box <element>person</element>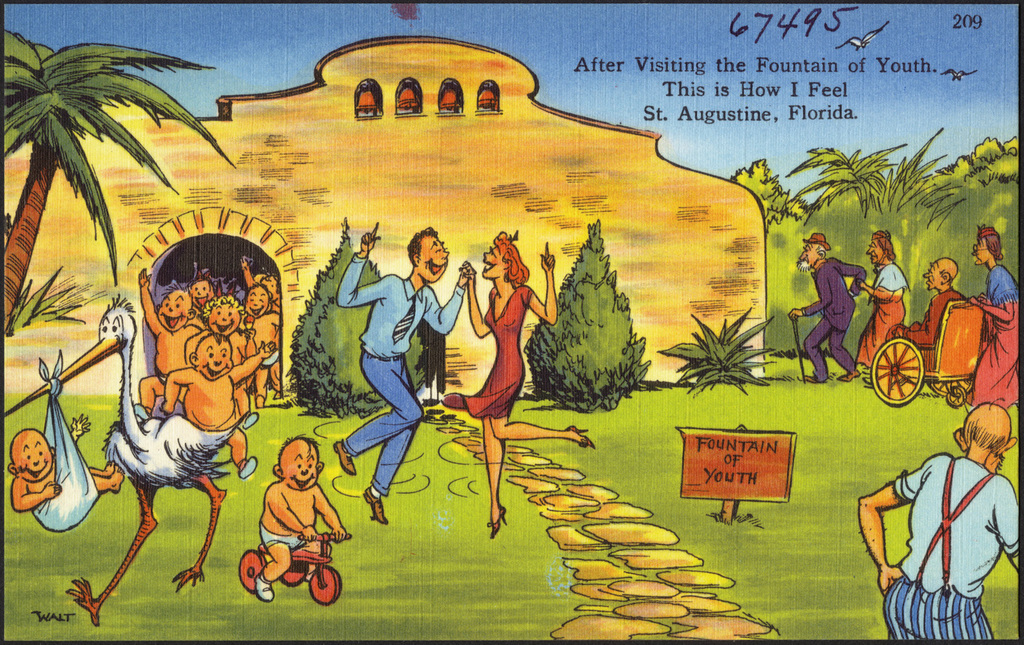
x1=810 y1=227 x2=874 y2=395
